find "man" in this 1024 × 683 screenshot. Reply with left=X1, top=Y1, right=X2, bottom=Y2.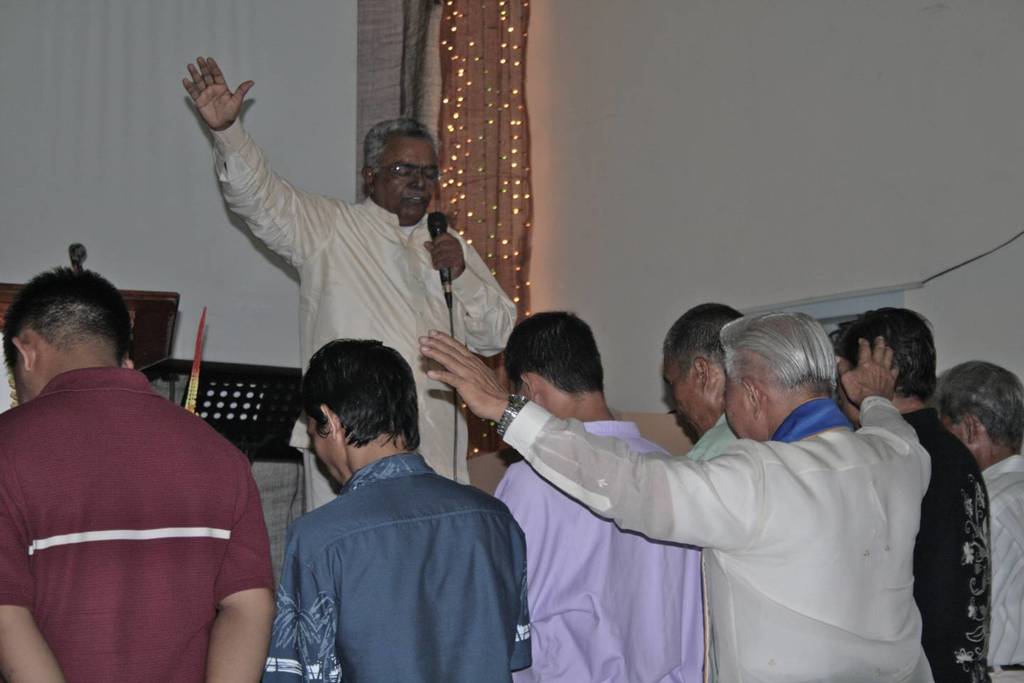
left=675, top=287, right=753, bottom=467.
